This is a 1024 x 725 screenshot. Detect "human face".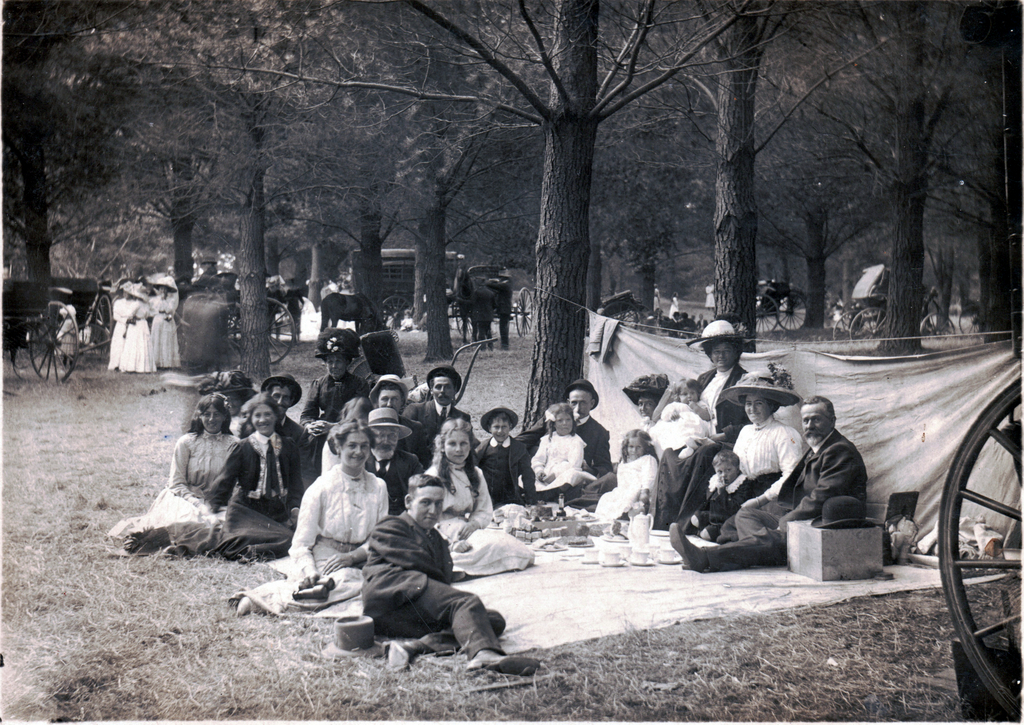
748, 399, 772, 423.
